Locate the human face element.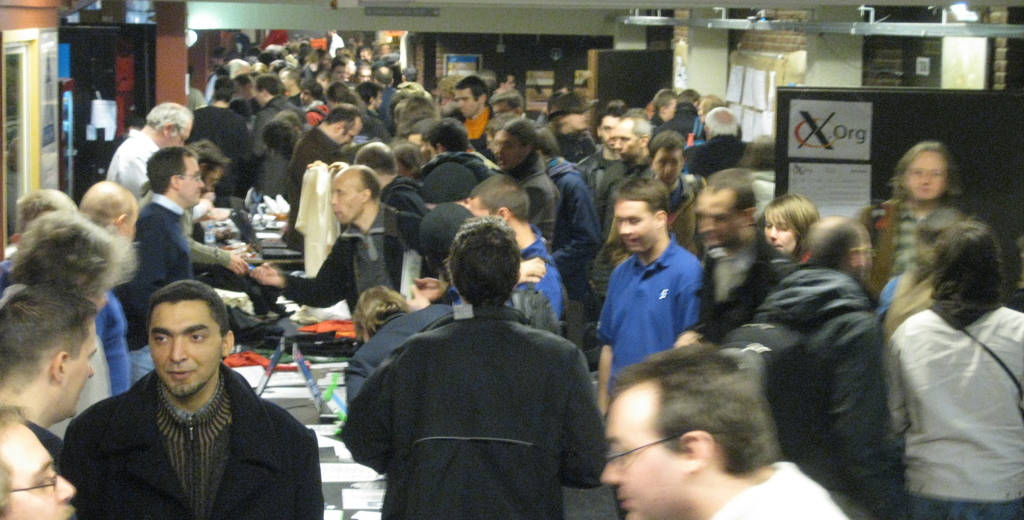
Element bbox: detection(694, 189, 743, 243).
